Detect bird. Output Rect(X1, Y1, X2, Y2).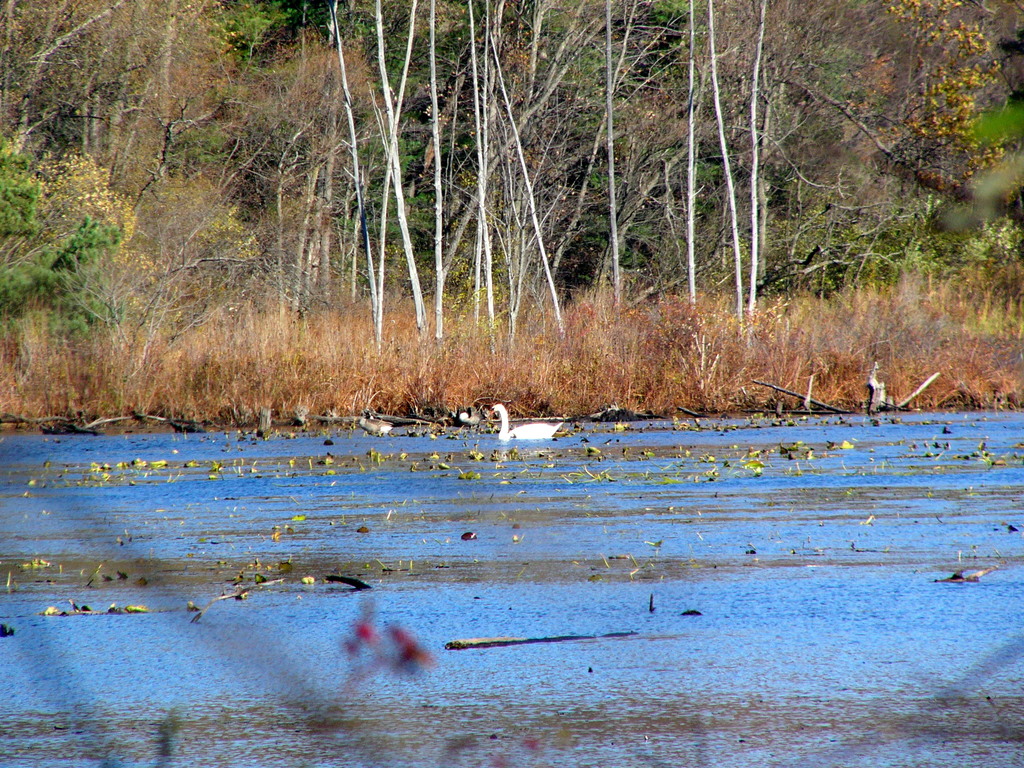
Rect(484, 398, 569, 440).
